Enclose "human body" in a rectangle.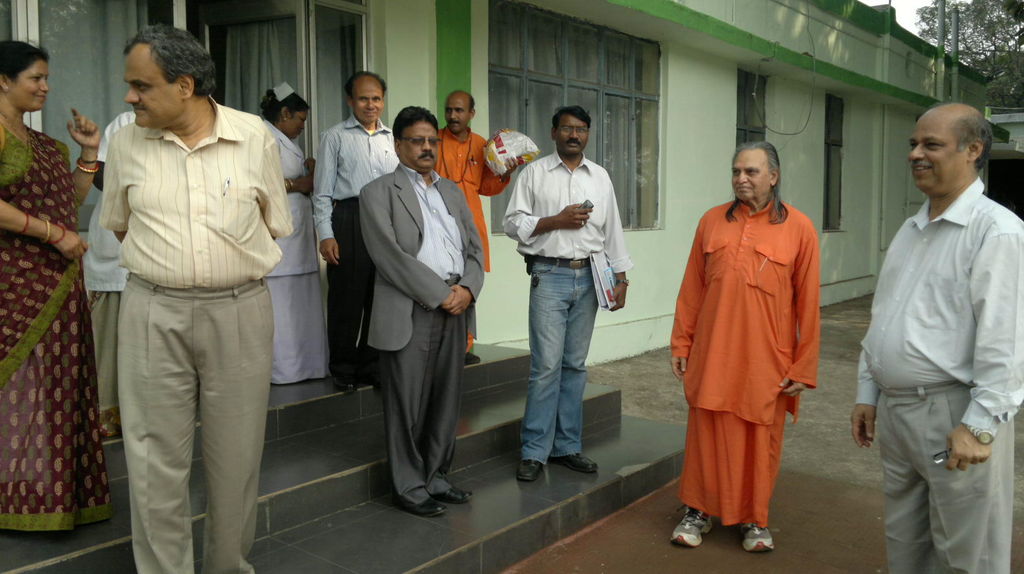
region(849, 103, 1023, 573).
